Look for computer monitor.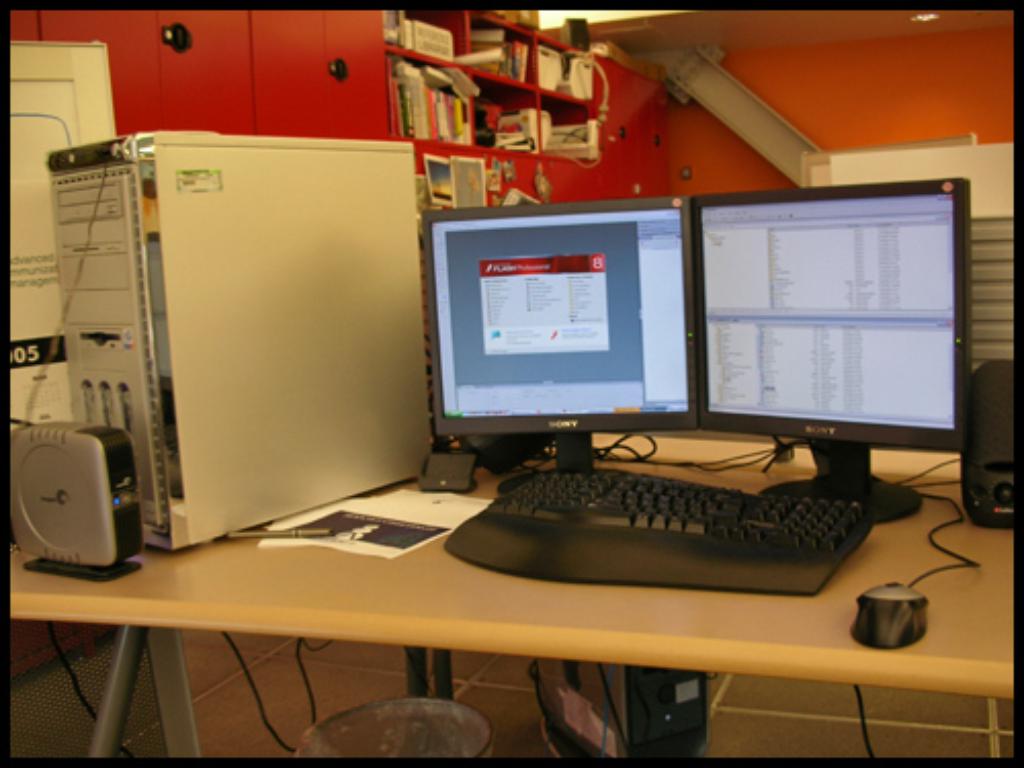
Found: x1=692 y1=184 x2=975 y2=524.
